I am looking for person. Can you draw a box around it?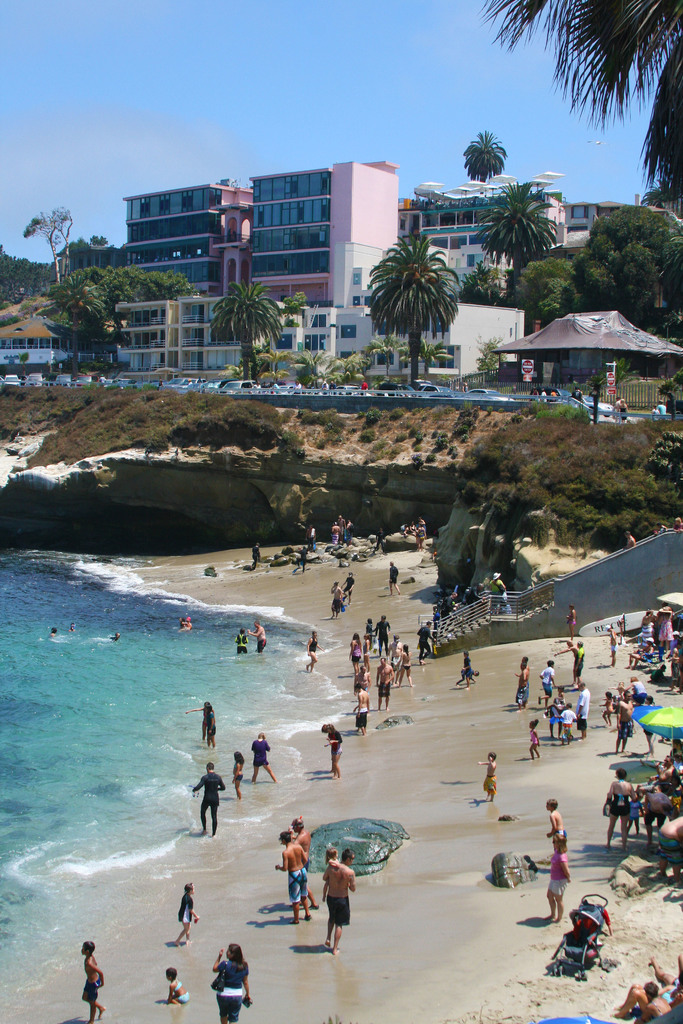
Sure, the bounding box is [left=352, top=666, right=368, bottom=694].
